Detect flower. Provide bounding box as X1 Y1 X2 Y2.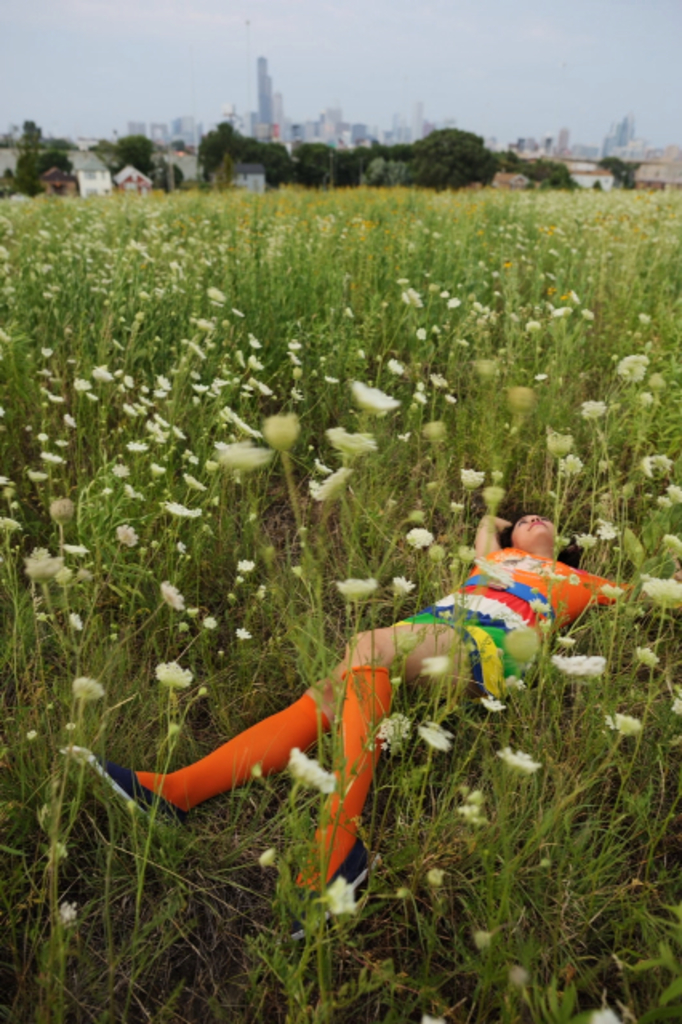
147 373 173 389.
